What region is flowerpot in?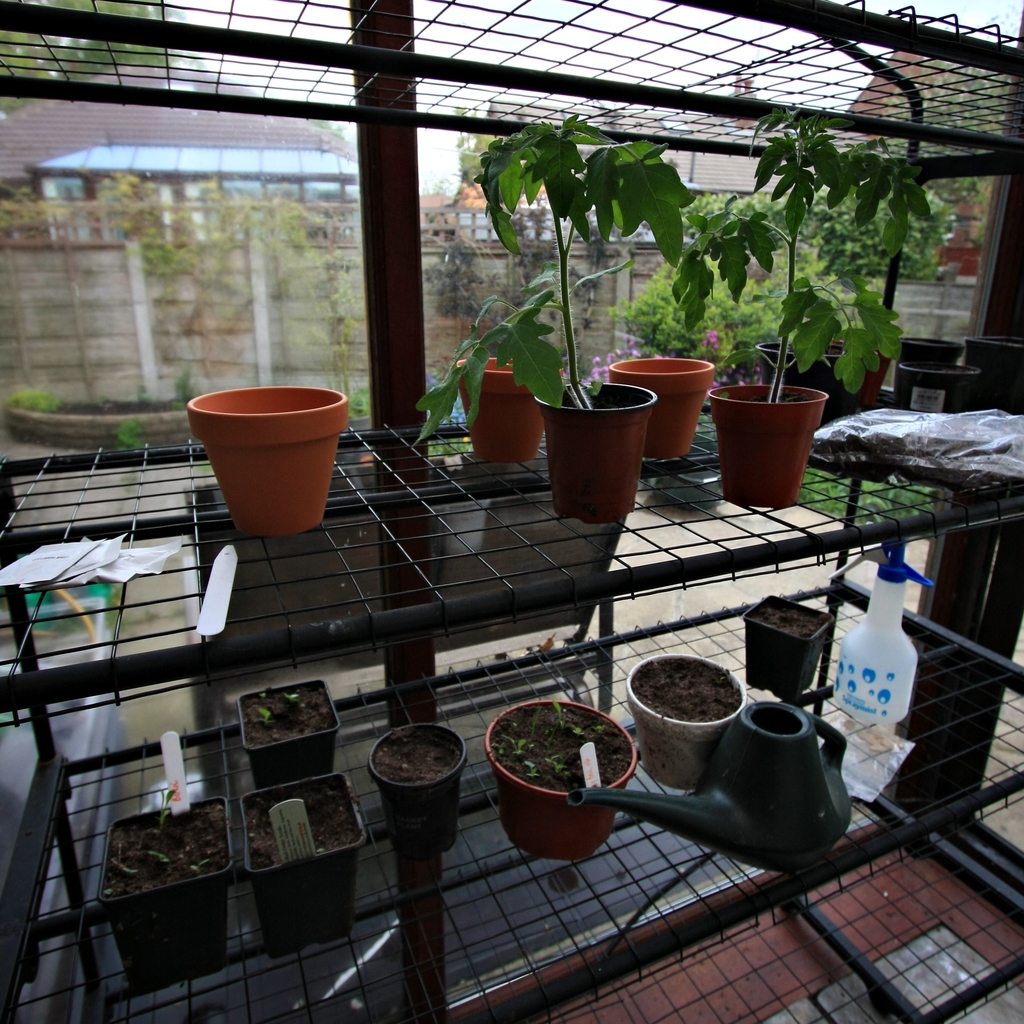
<box>966,332,1022,424</box>.
